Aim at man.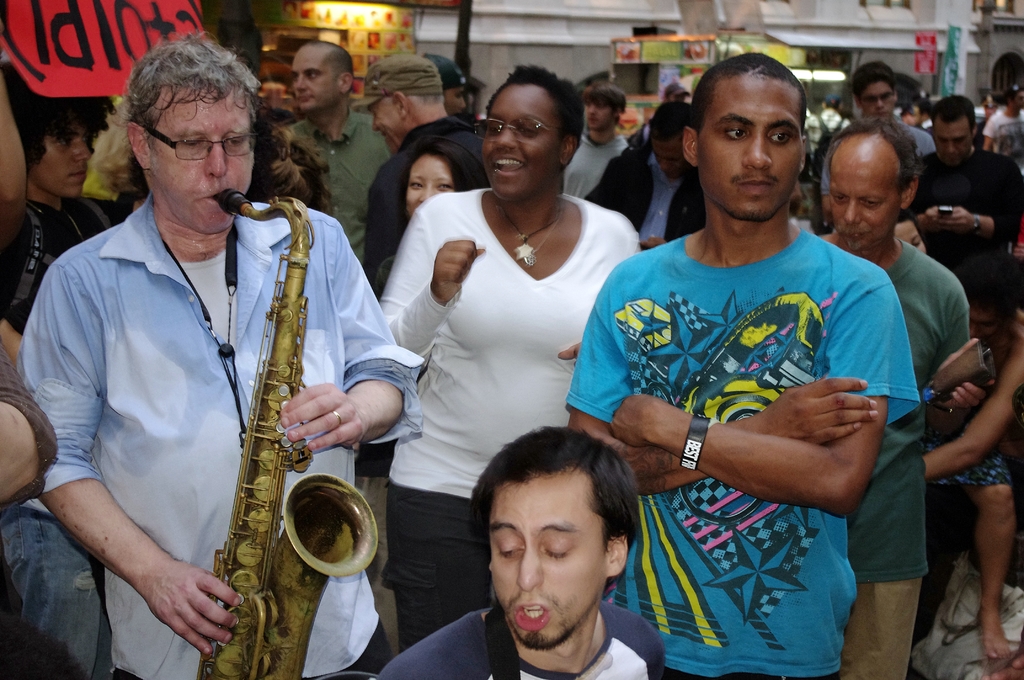
Aimed at <bbox>346, 48, 484, 287</bbox>.
